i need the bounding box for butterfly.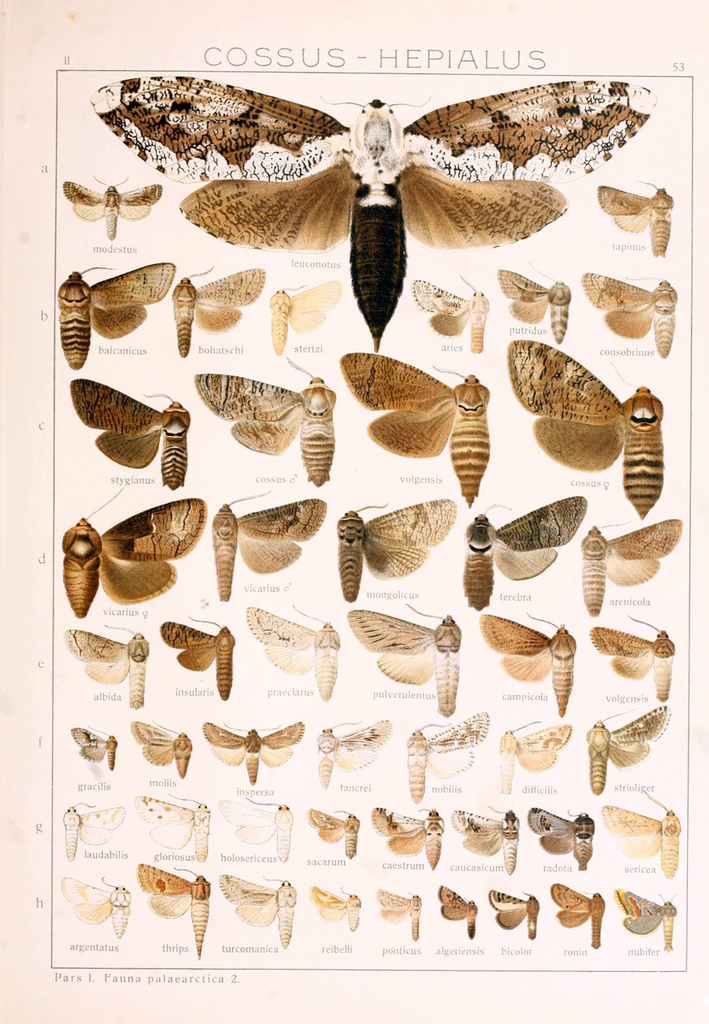
Here it is: (left=68, top=373, right=191, bottom=494).
